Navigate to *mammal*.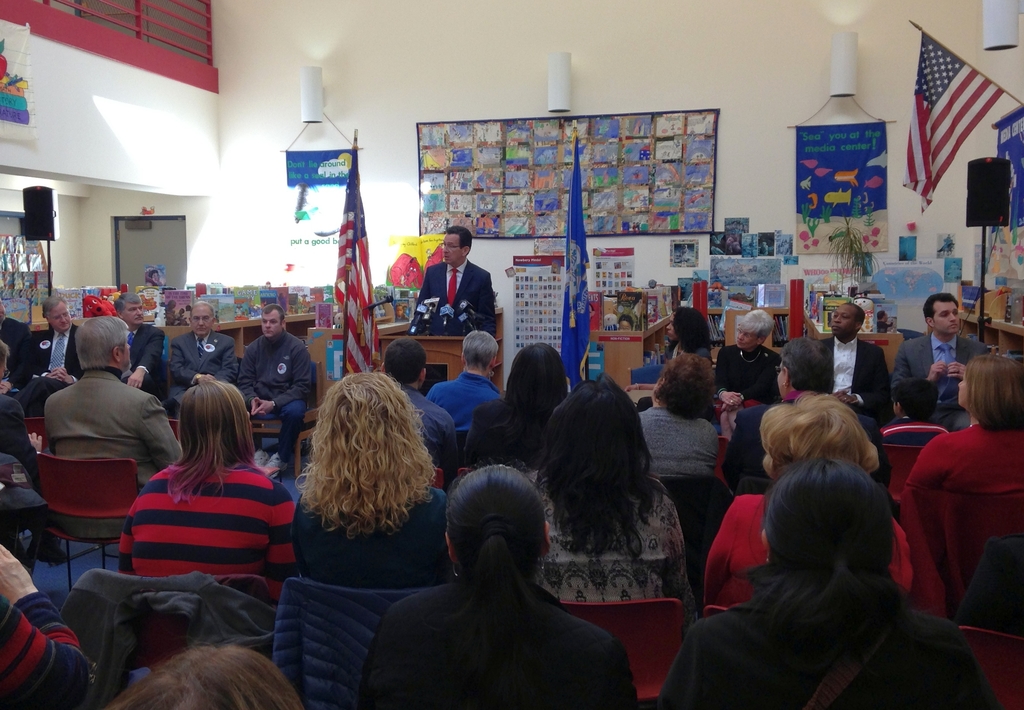
Navigation target: <box>715,309,783,411</box>.
